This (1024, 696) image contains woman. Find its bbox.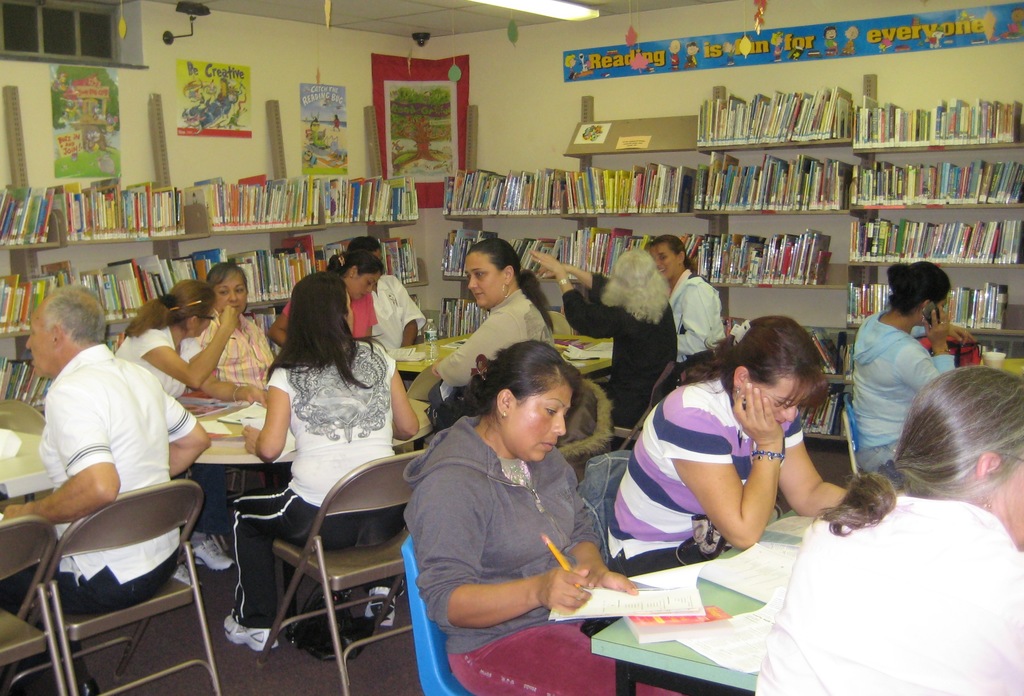
{"x1": 429, "y1": 232, "x2": 551, "y2": 421}.
